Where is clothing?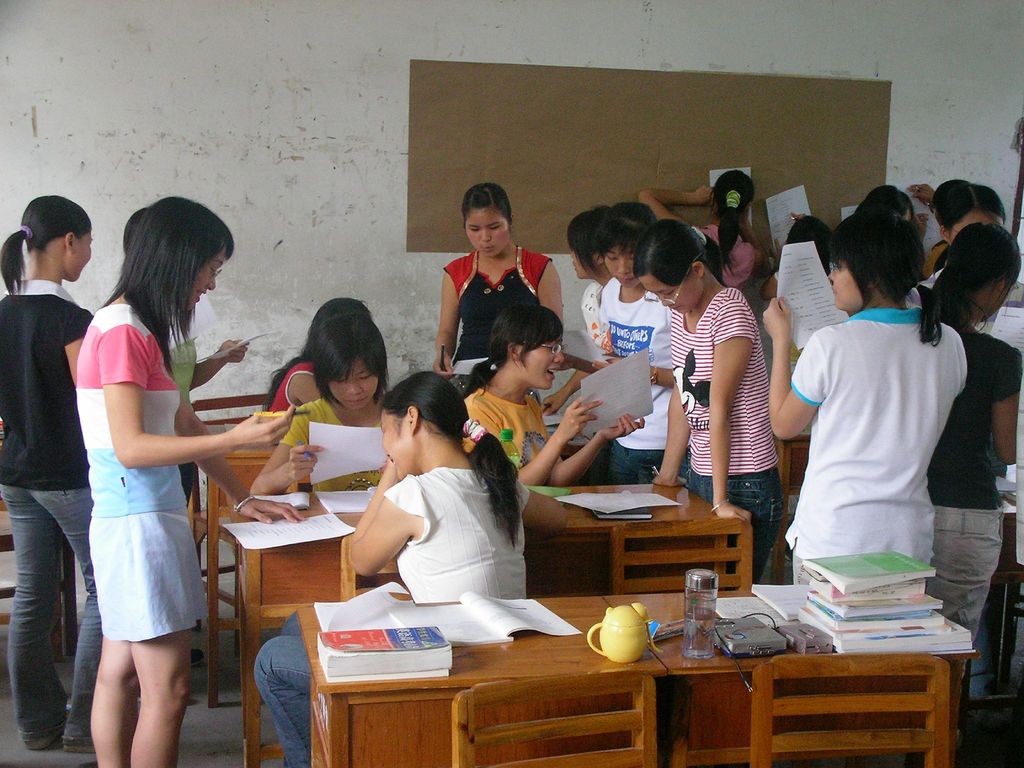
crop(0, 284, 93, 743).
